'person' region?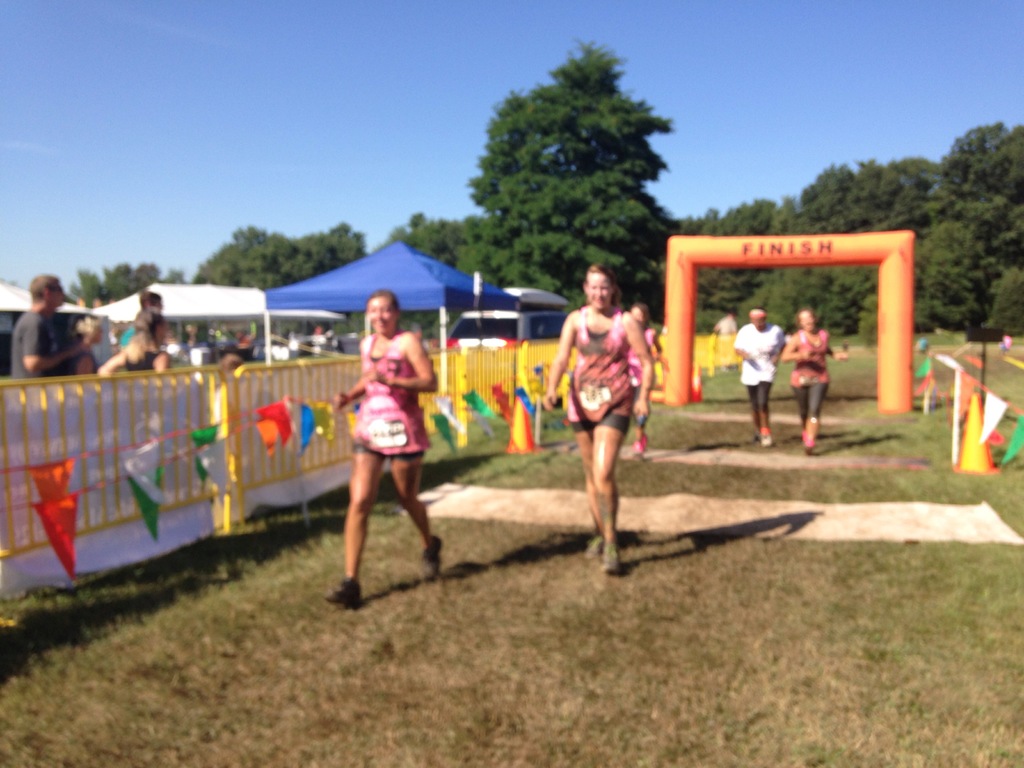
{"left": 550, "top": 253, "right": 655, "bottom": 565}
